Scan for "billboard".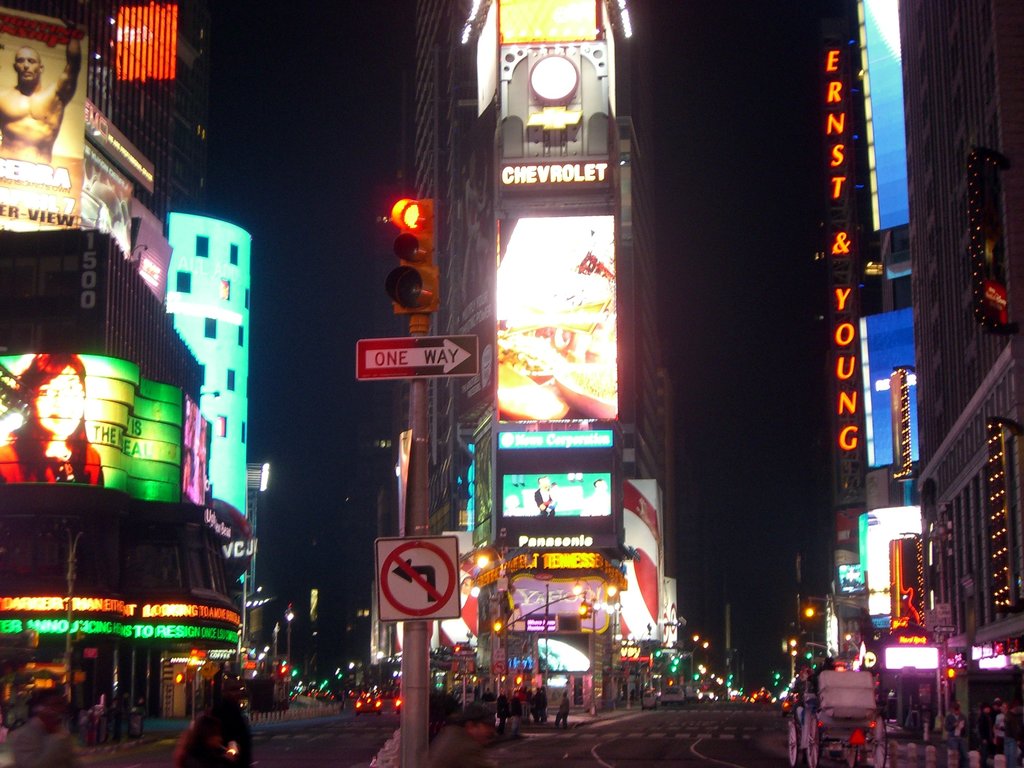
Scan result: <bbox>884, 641, 934, 670</bbox>.
